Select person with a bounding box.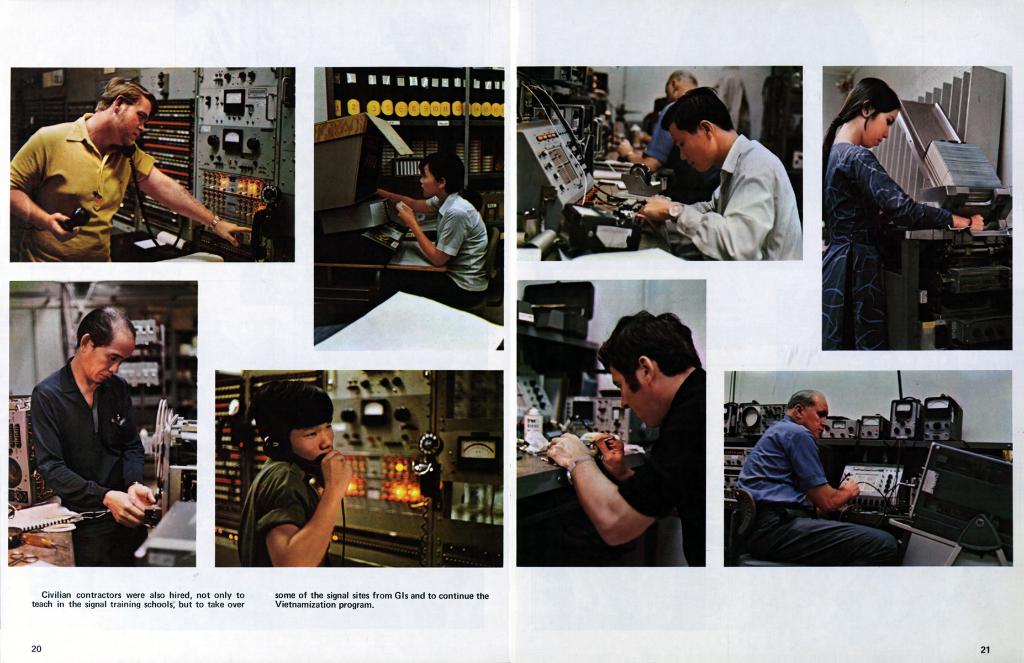
(x1=615, y1=65, x2=720, y2=200).
